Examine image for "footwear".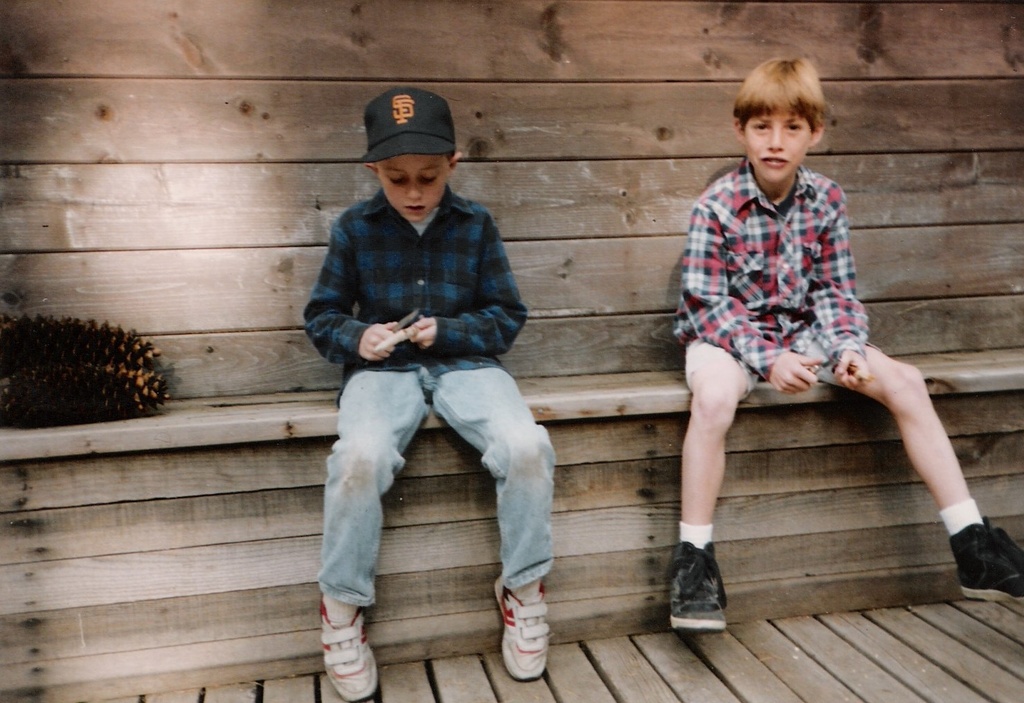
Examination result: 496 591 560 691.
